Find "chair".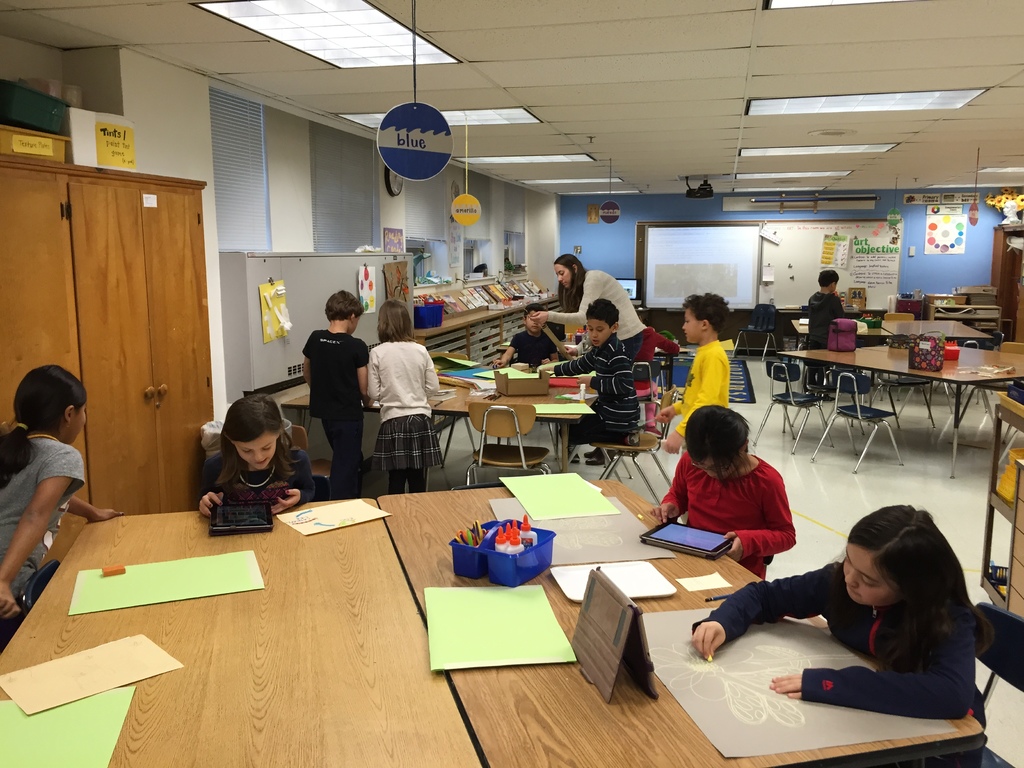
<bbox>460, 397, 555, 481</bbox>.
